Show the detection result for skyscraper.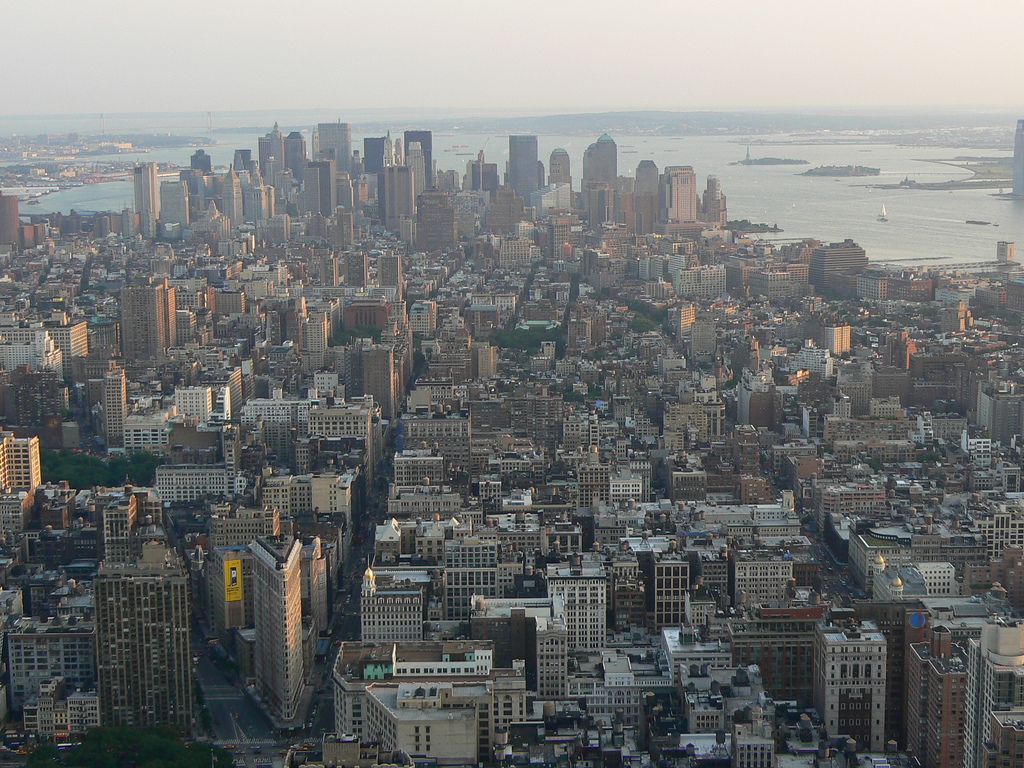
396, 129, 433, 185.
